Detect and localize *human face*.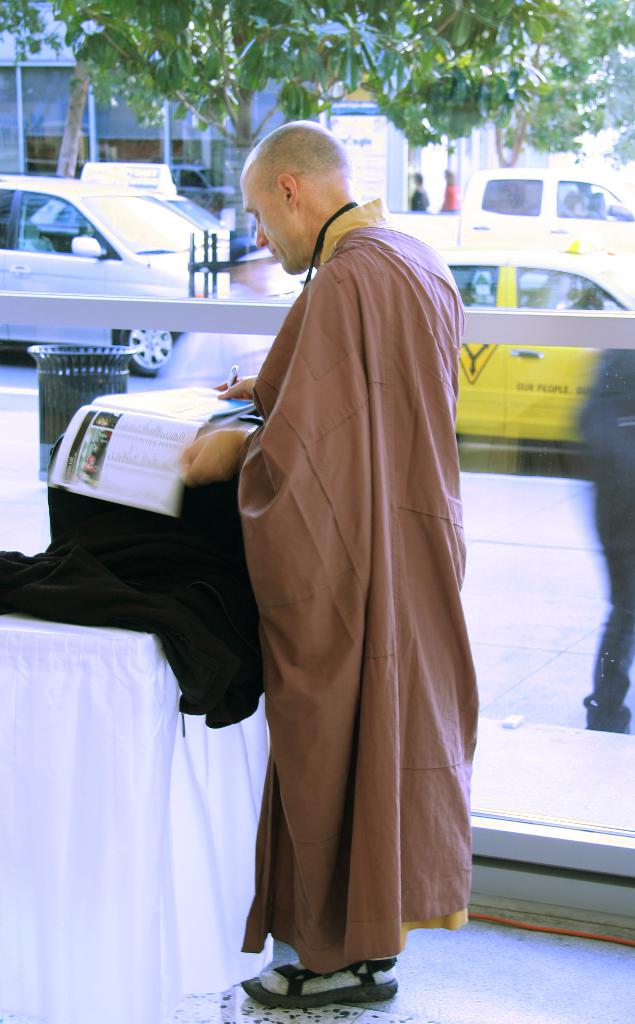
Localized at 240:174:308:274.
